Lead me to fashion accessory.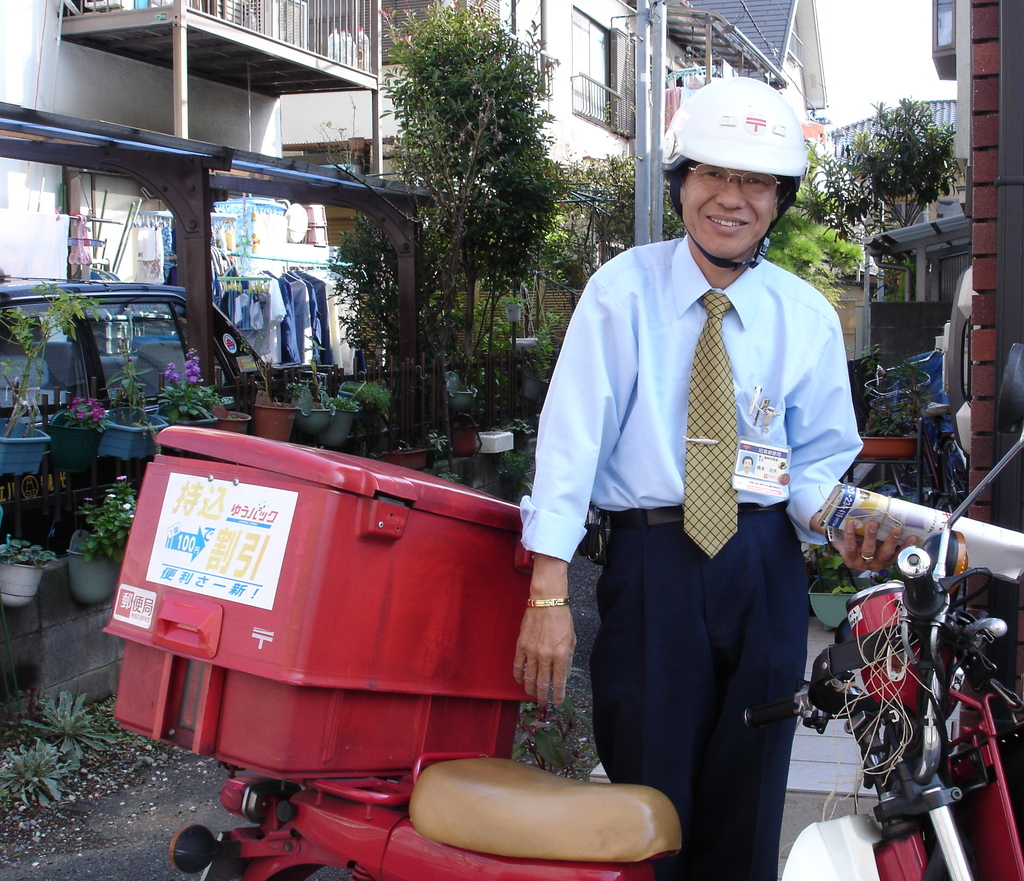
Lead to select_region(526, 598, 568, 608).
